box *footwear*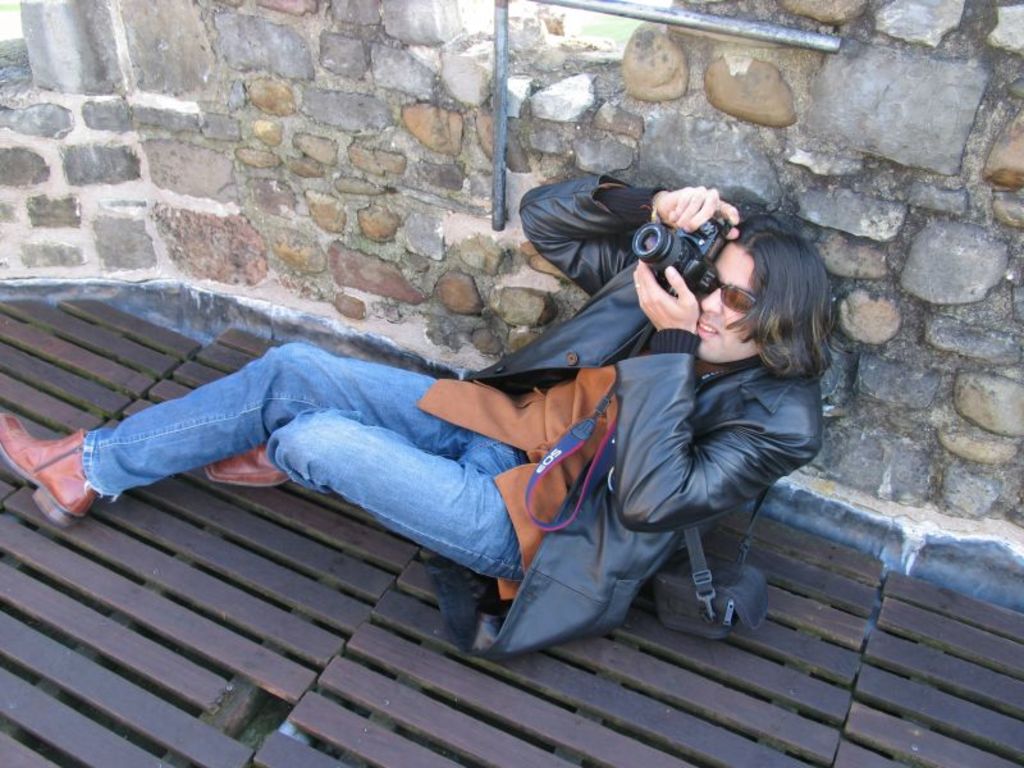
rect(8, 428, 91, 527)
